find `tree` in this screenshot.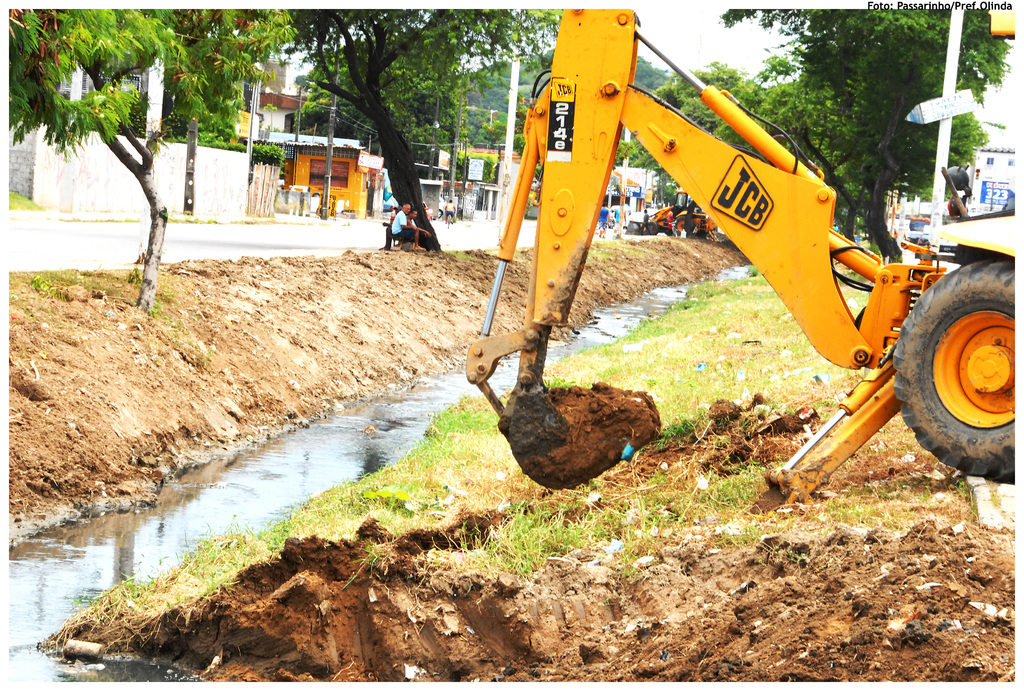
The bounding box for `tree` is left=259, top=0, right=571, bottom=260.
